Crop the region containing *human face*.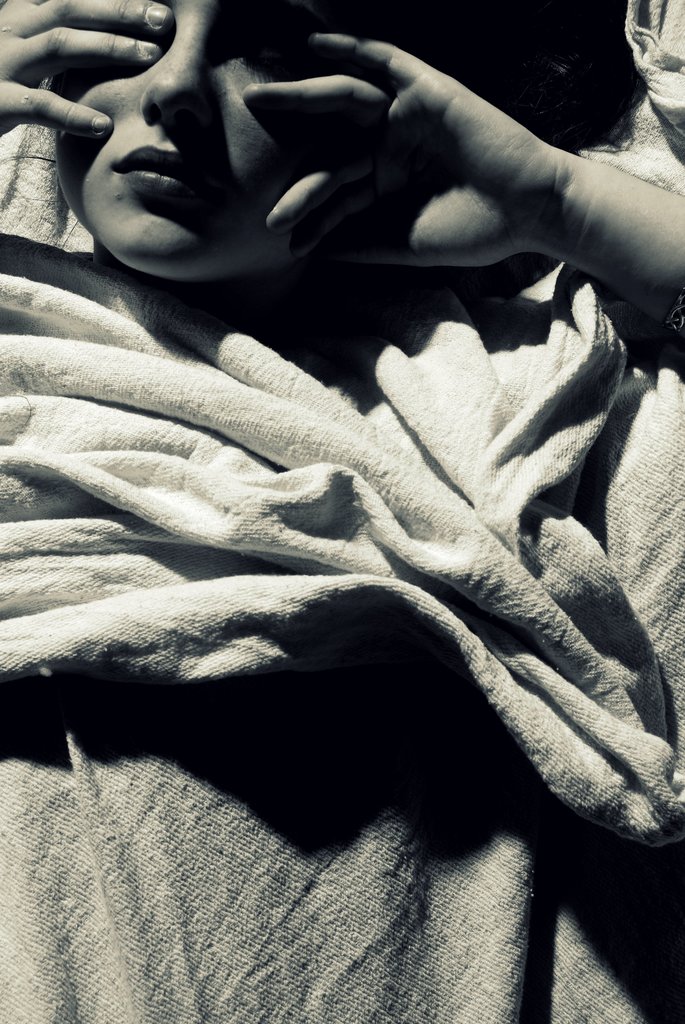
Crop region: <region>38, 0, 320, 288</region>.
